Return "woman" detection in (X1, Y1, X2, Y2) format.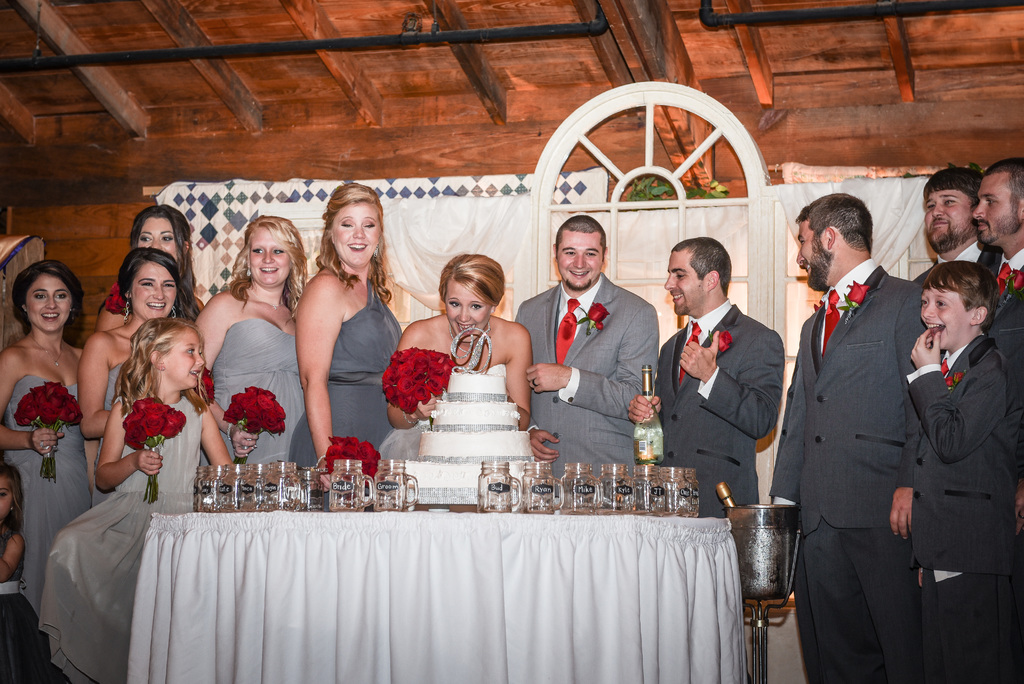
(289, 179, 409, 484).
